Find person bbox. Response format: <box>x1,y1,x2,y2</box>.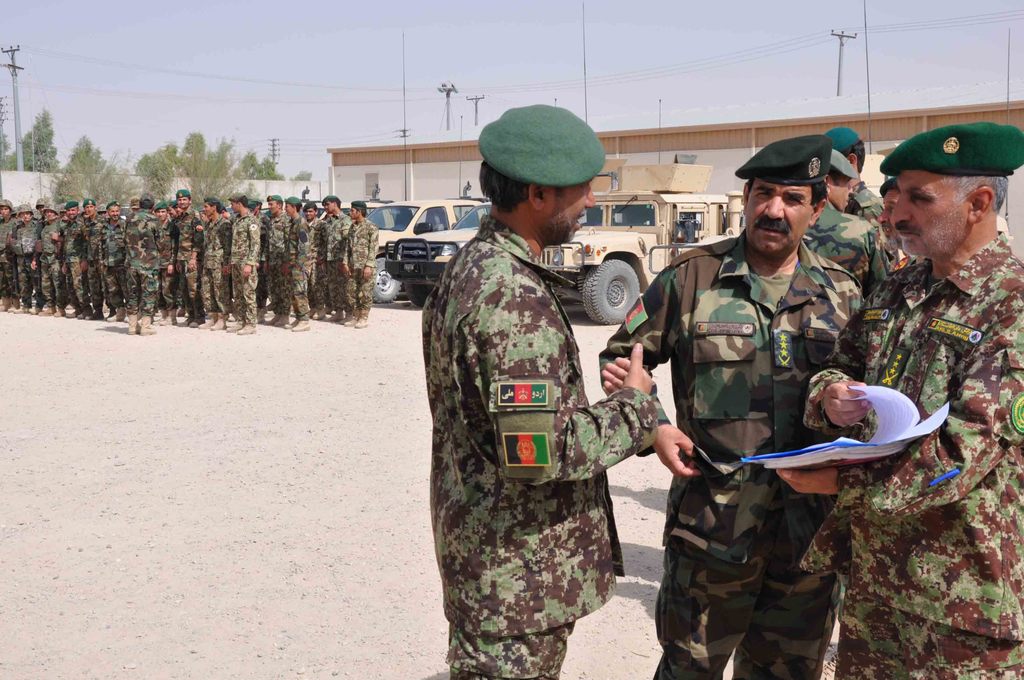
<box>790,121,1023,679</box>.
